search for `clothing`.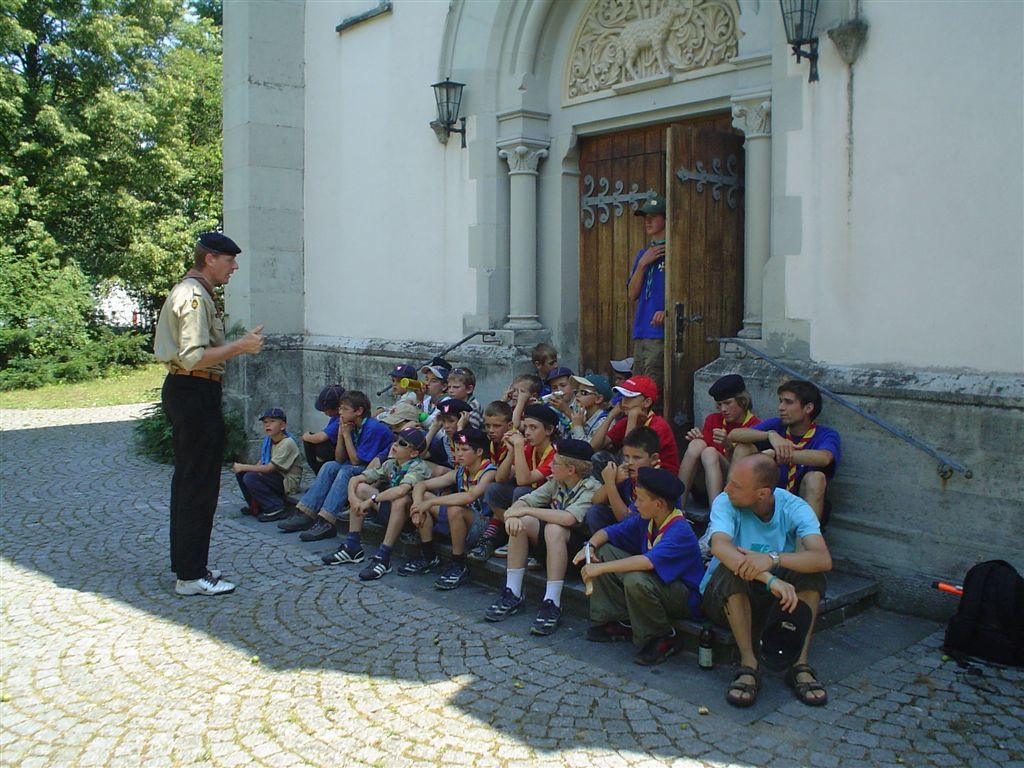
Found at (x1=683, y1=408, x2=763, y2=475).
